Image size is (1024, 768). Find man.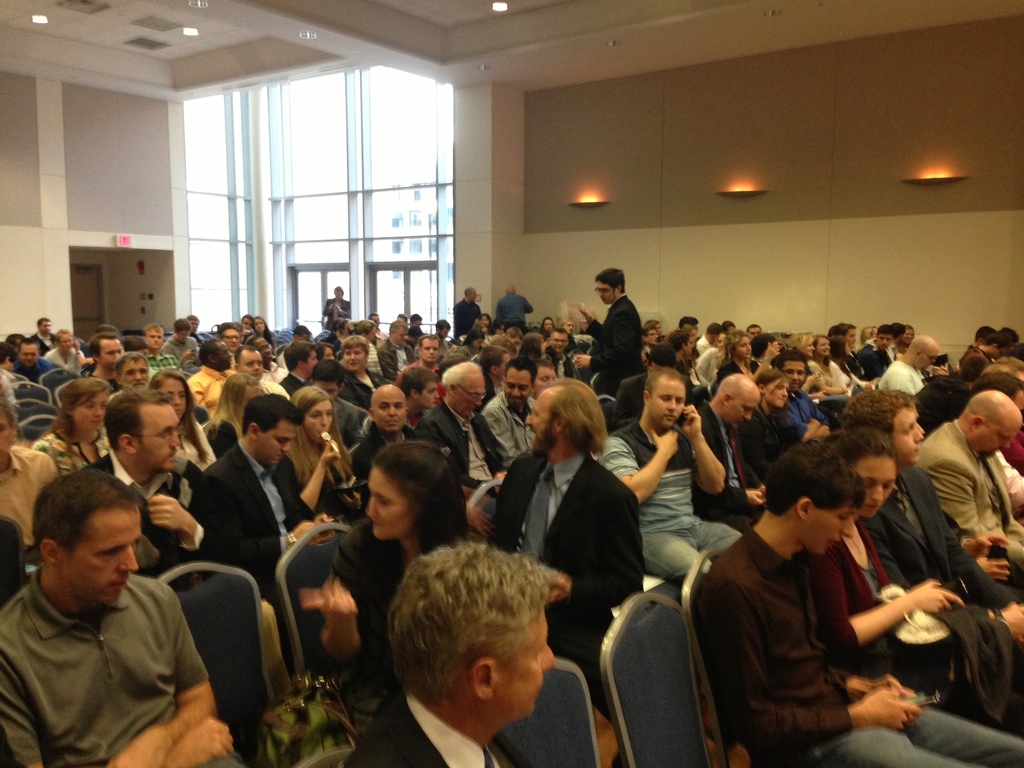
crop(772, 353, 835, 449).
